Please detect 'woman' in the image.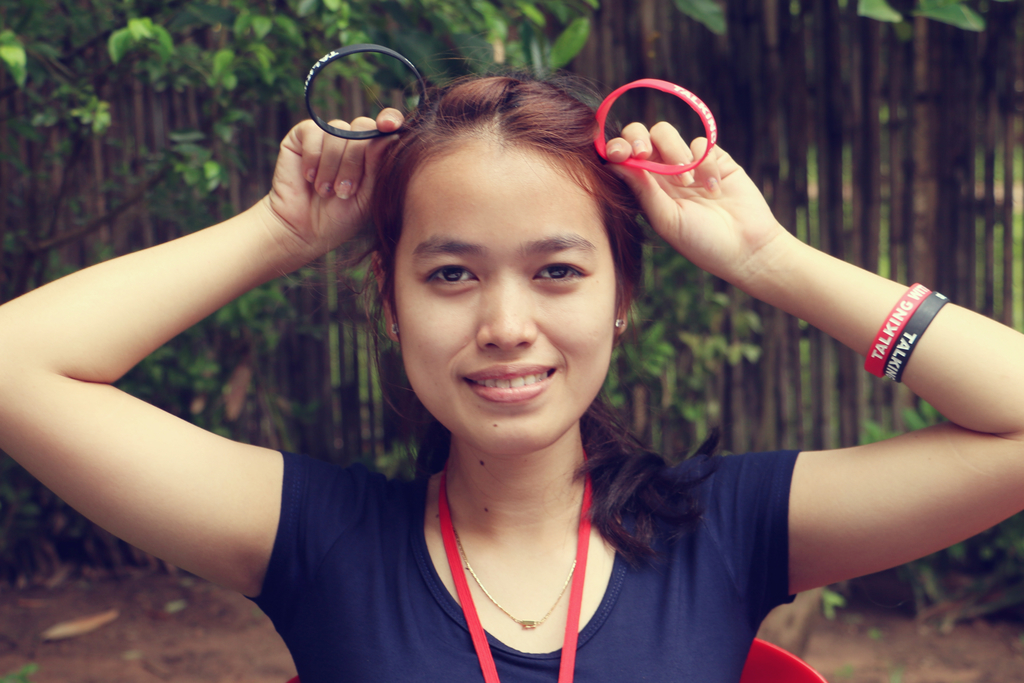
(left=0, top=40, right=1023, bottom=682).
